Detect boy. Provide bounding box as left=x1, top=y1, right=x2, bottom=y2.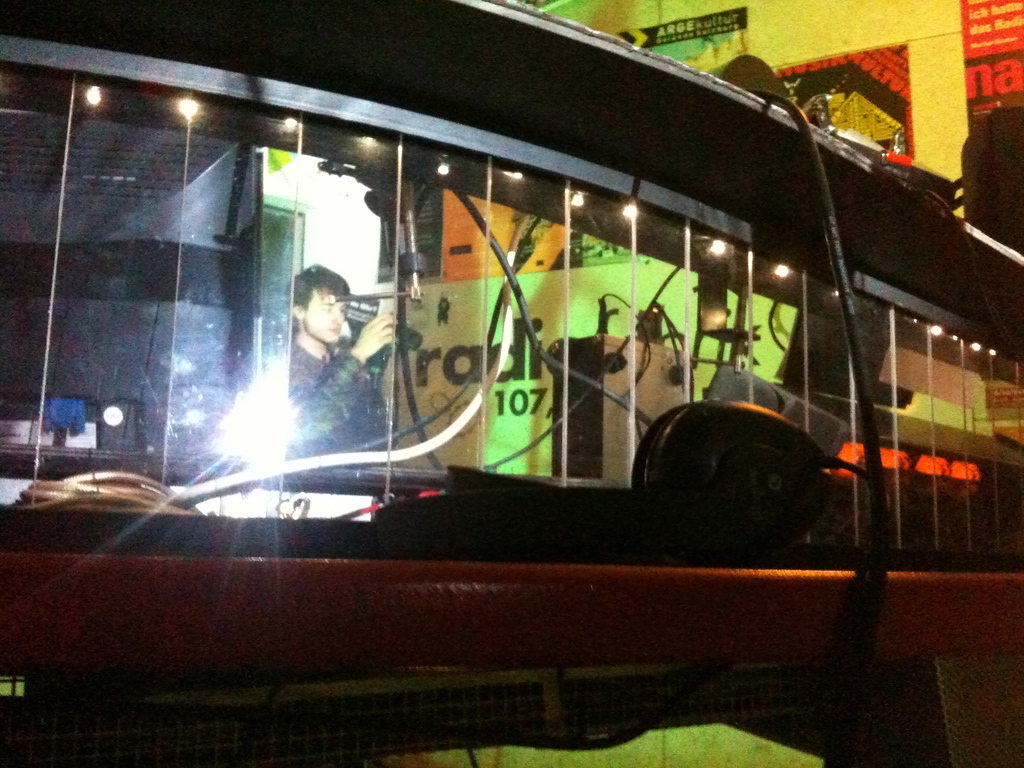
left=294, top=268, right=394, bottom=456.
